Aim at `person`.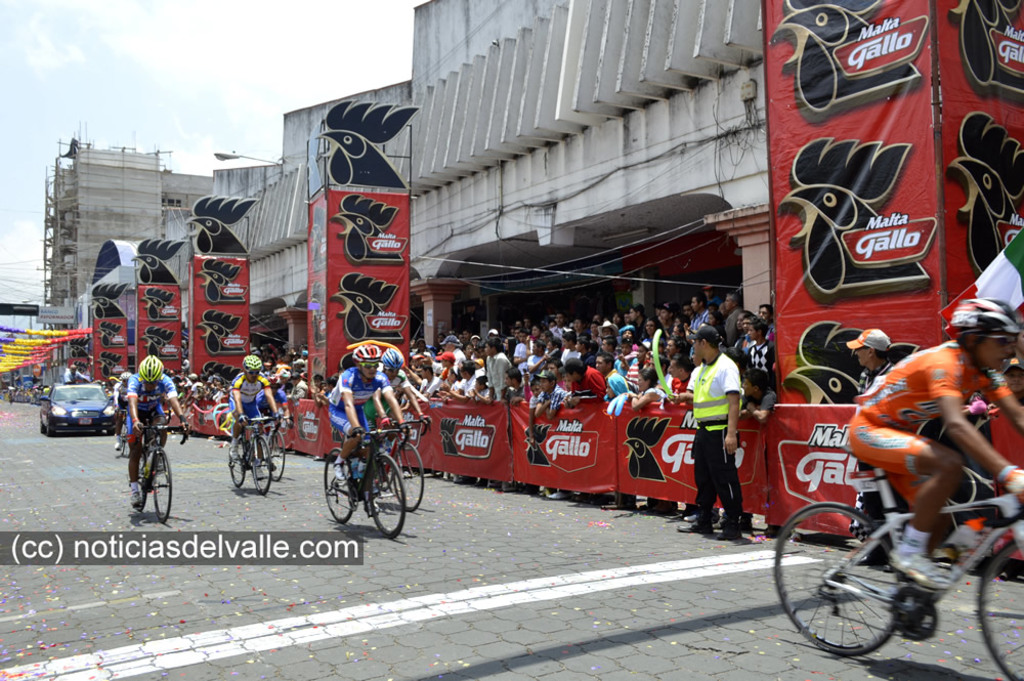
Aimed at [left=328, top=344, right=403, bottom=476].
